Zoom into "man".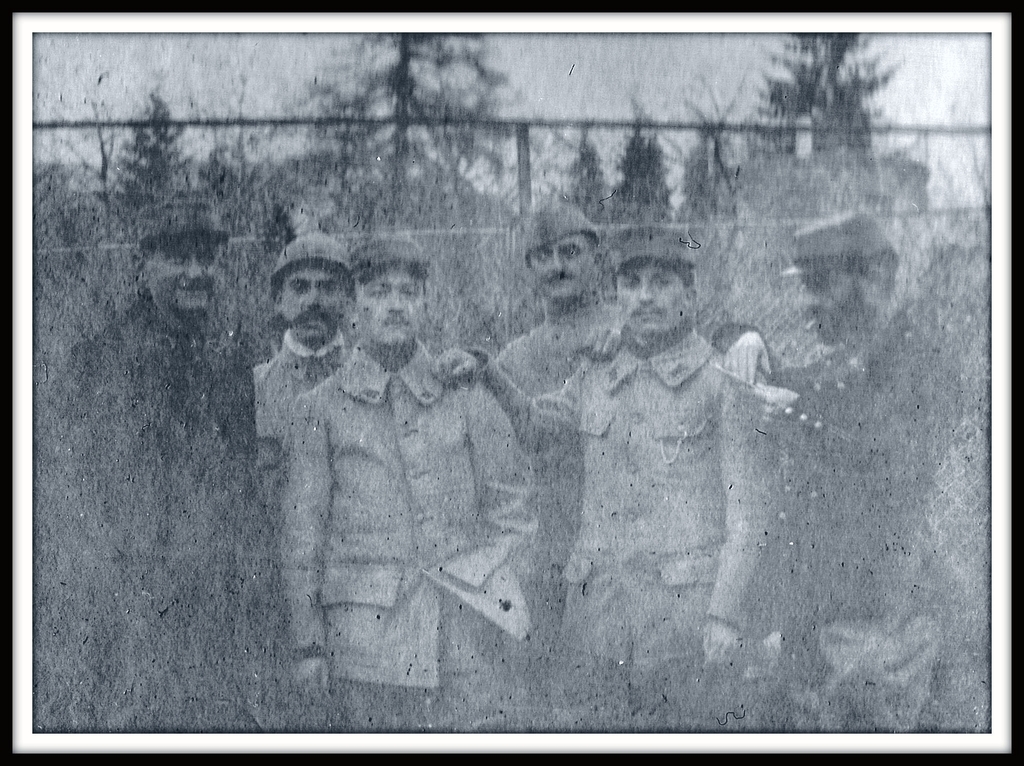
Zoom target: (left=436, top=240, right=787, bottom=734).
